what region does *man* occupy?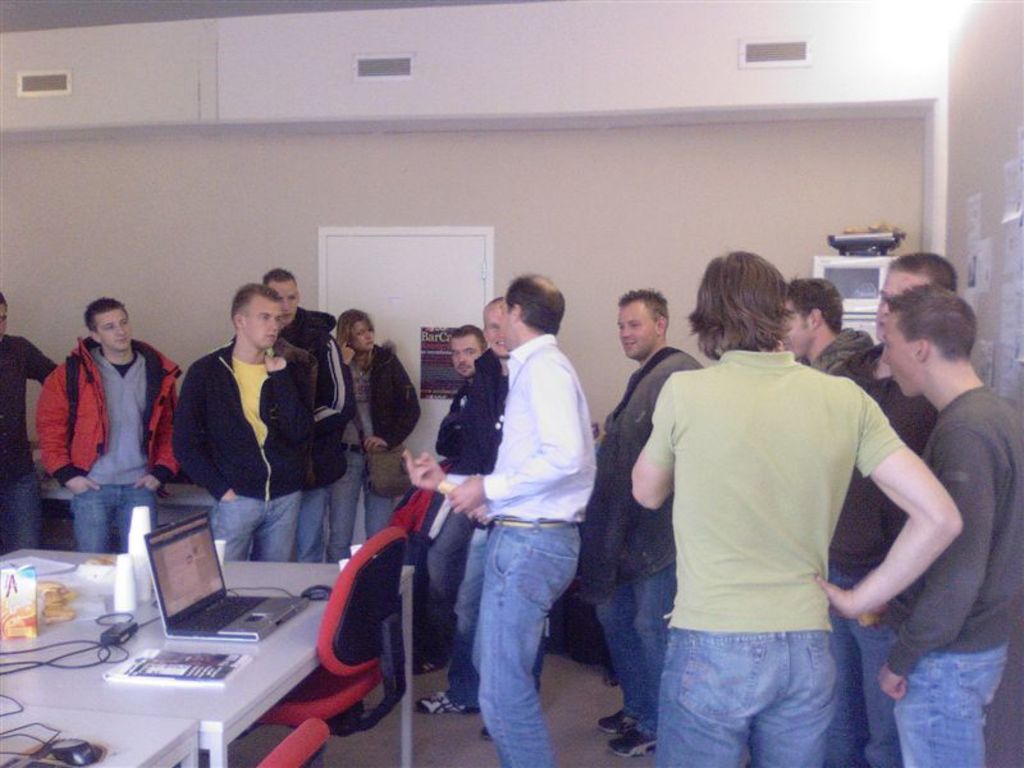
413/300/507/719.
